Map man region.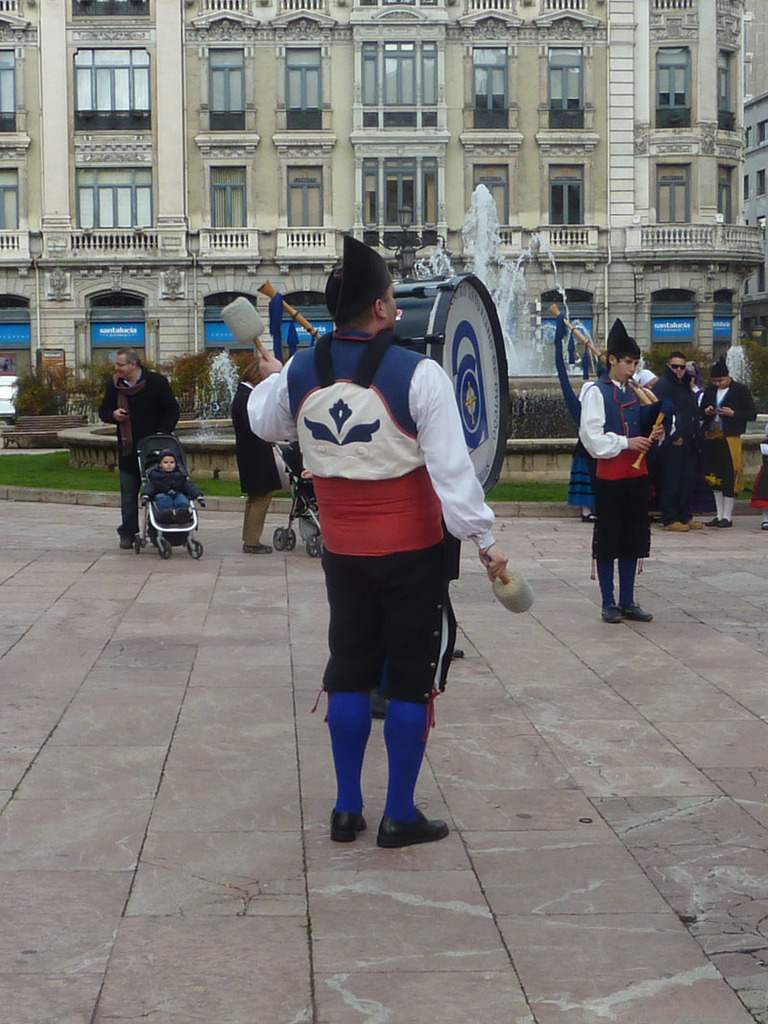
Mapped to [699,359,760,529].
